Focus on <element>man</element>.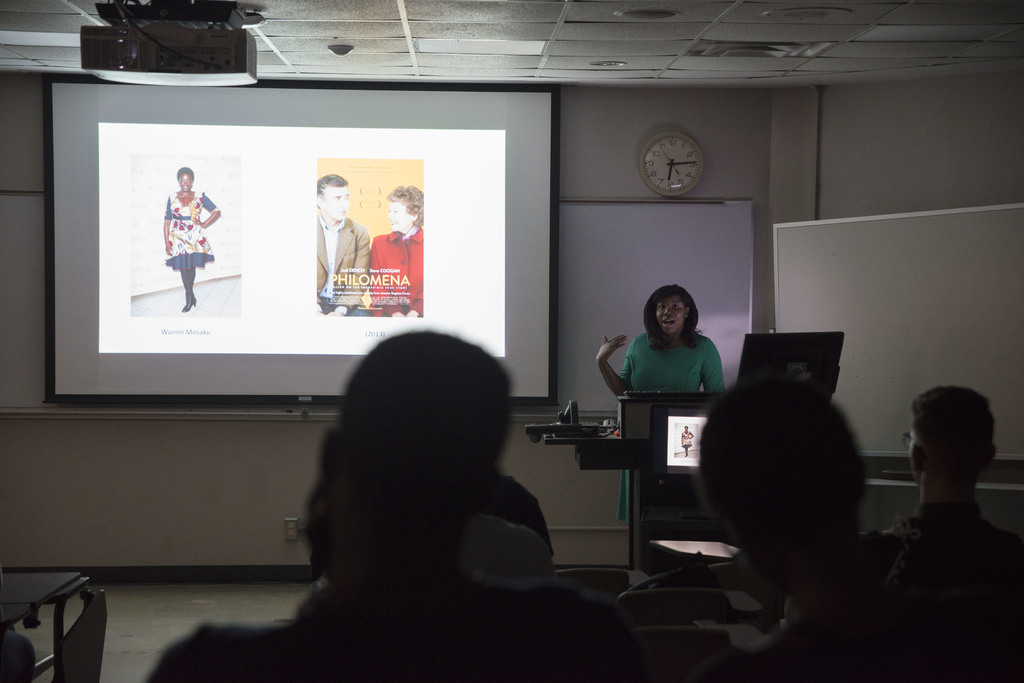
Focused at rect(866, 381, 1023, 608).
